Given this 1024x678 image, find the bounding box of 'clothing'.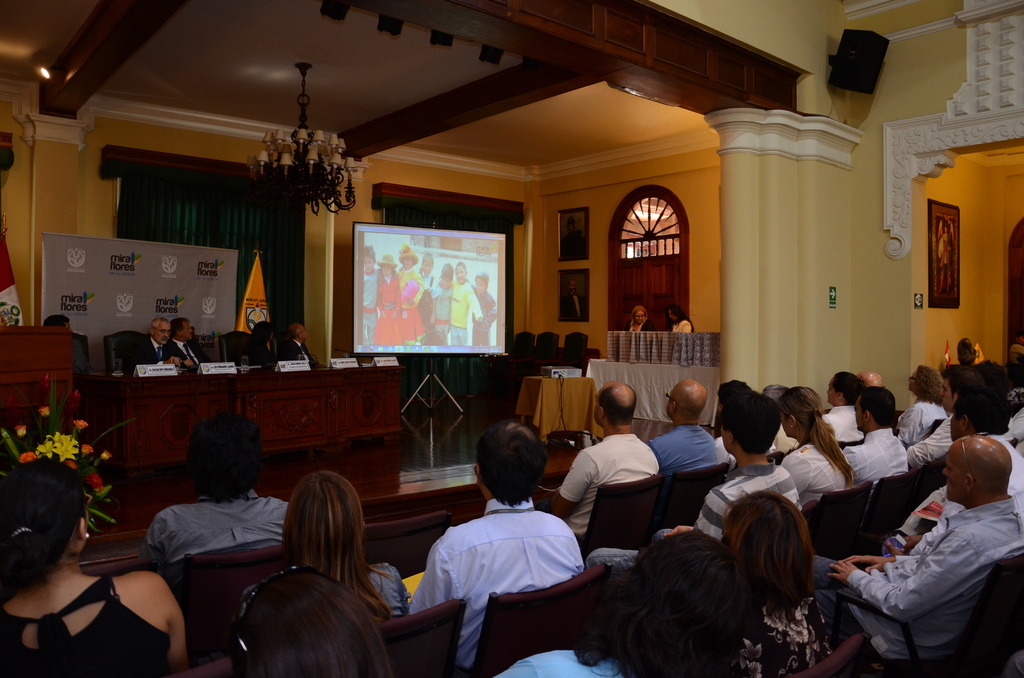
284, 339, 316, 364.
